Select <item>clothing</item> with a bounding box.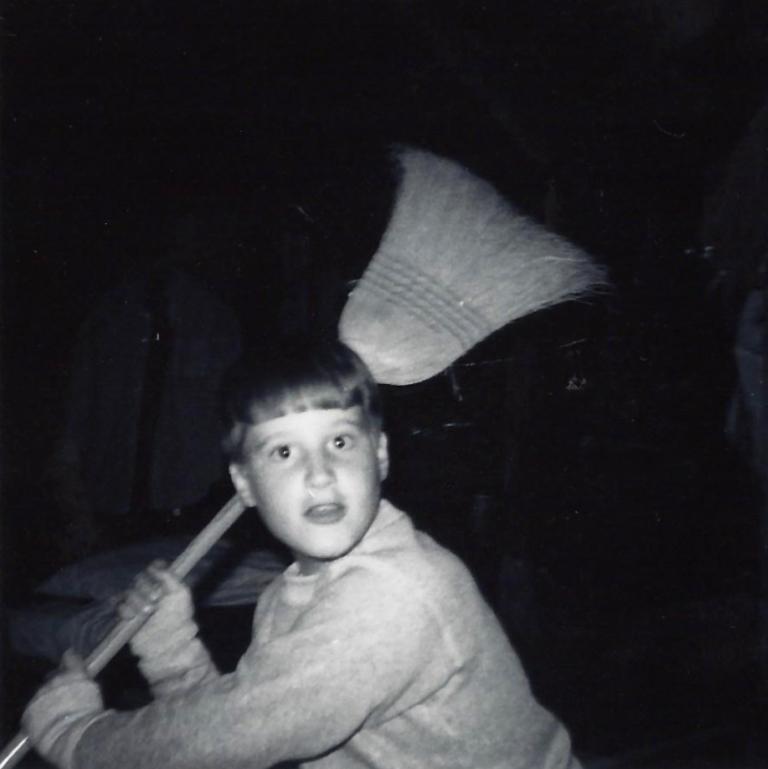
l=3, t=367, r=582, b=768.
